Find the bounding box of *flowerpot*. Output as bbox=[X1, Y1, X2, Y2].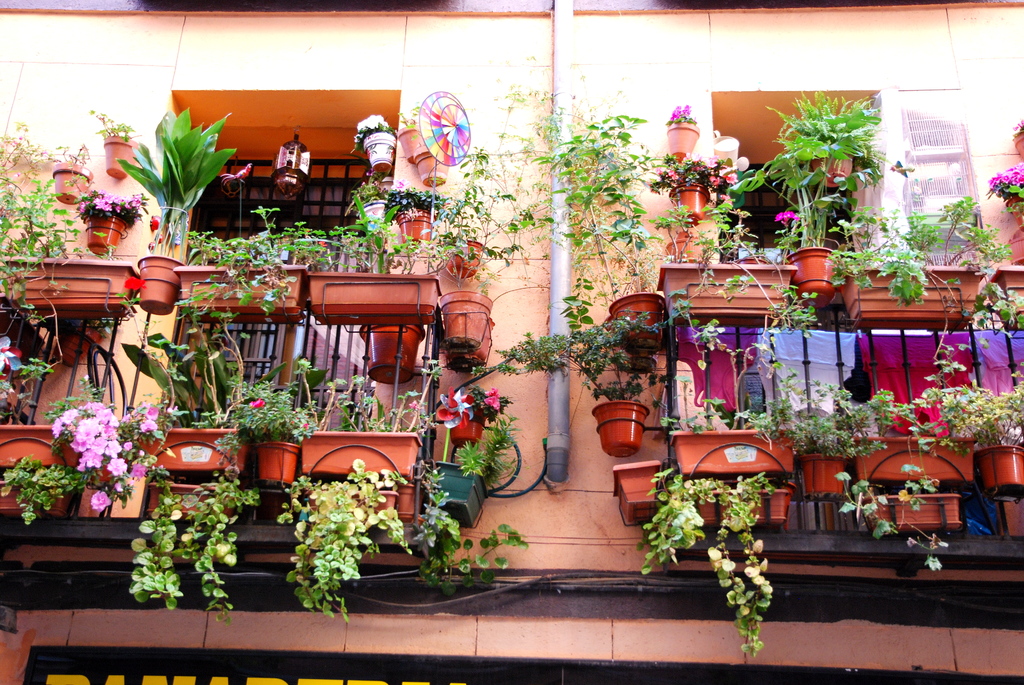
bbox=[292, 429, 420, 478].
